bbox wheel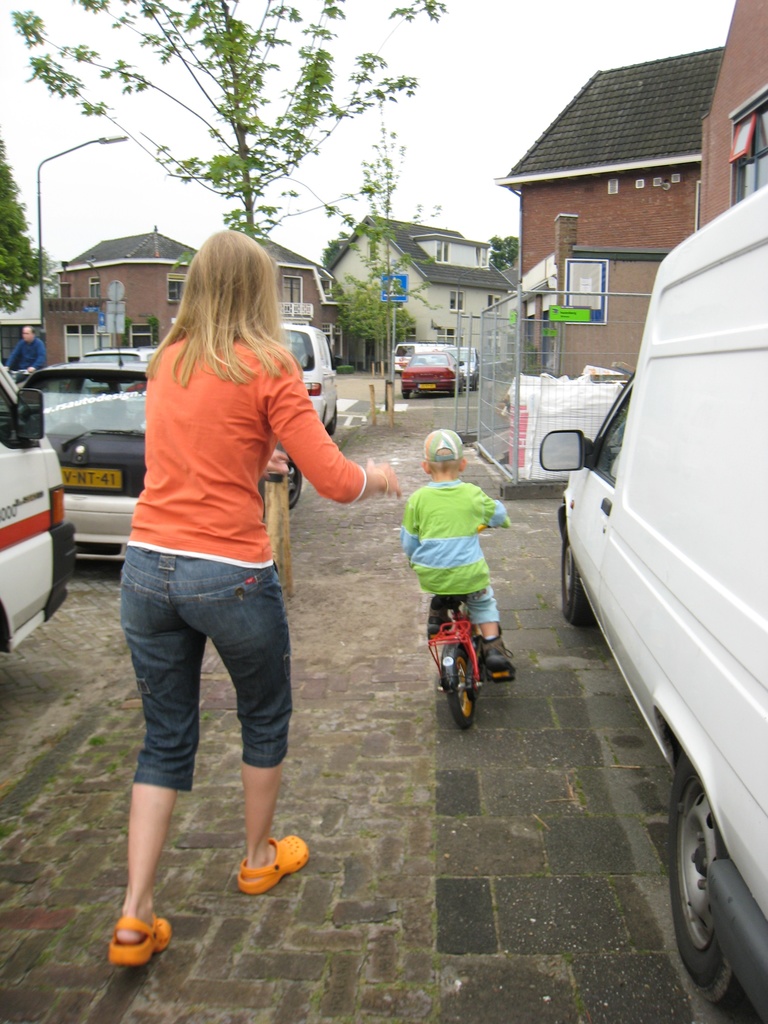
detection(557, 518, 596, 628)
